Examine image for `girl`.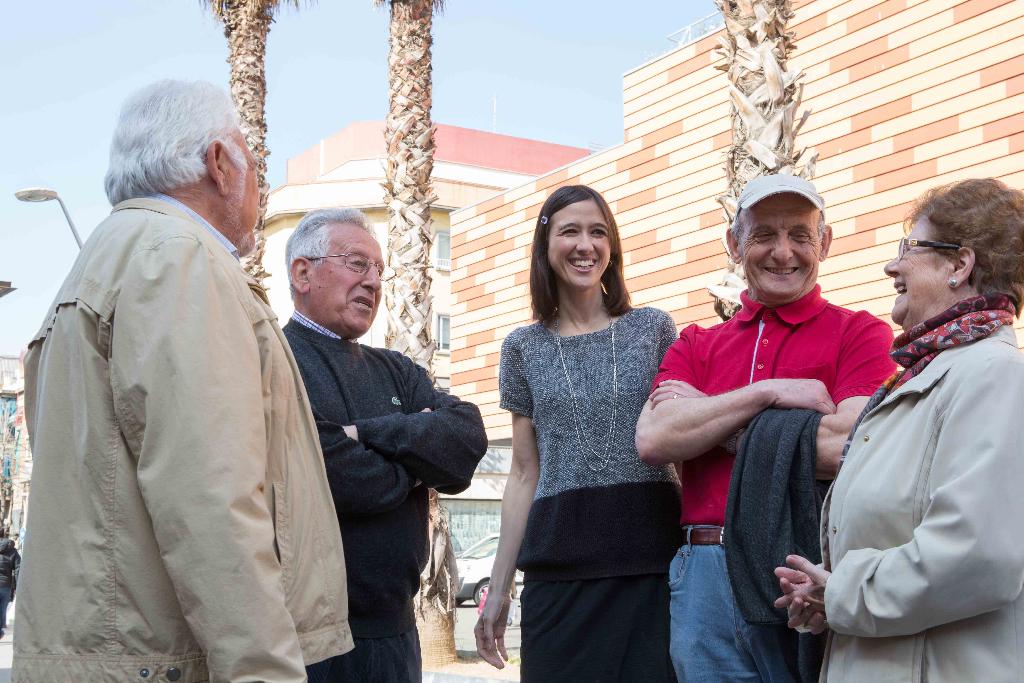
Examination result: [left=471, top=183, right=684, bottom=682].
